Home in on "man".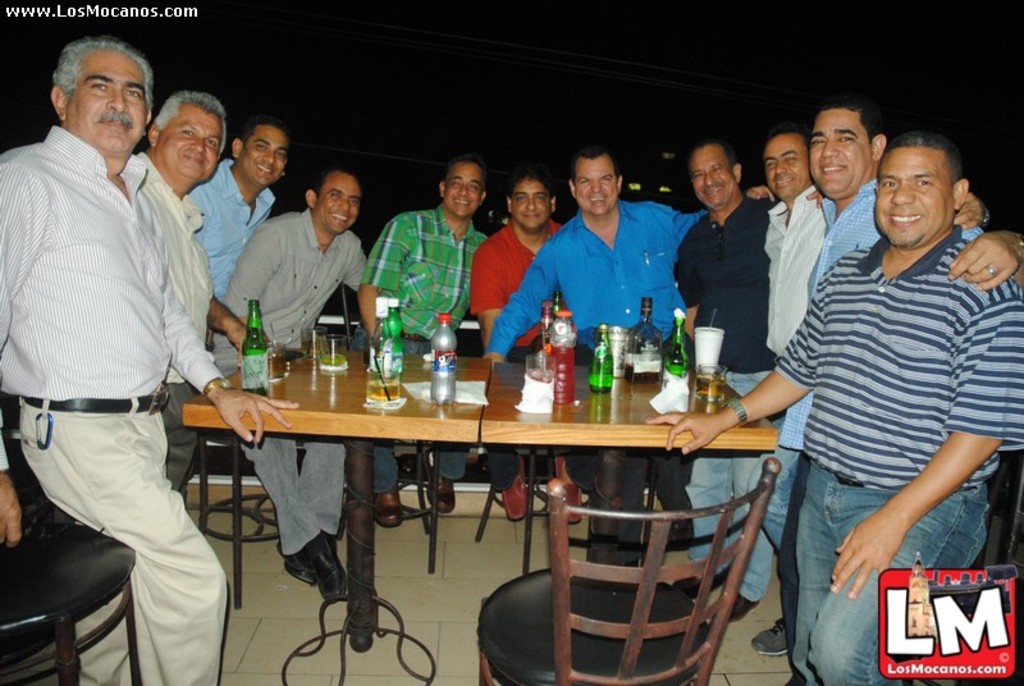
Homed in at (left=12, top=0, right=207, bottom=685).
